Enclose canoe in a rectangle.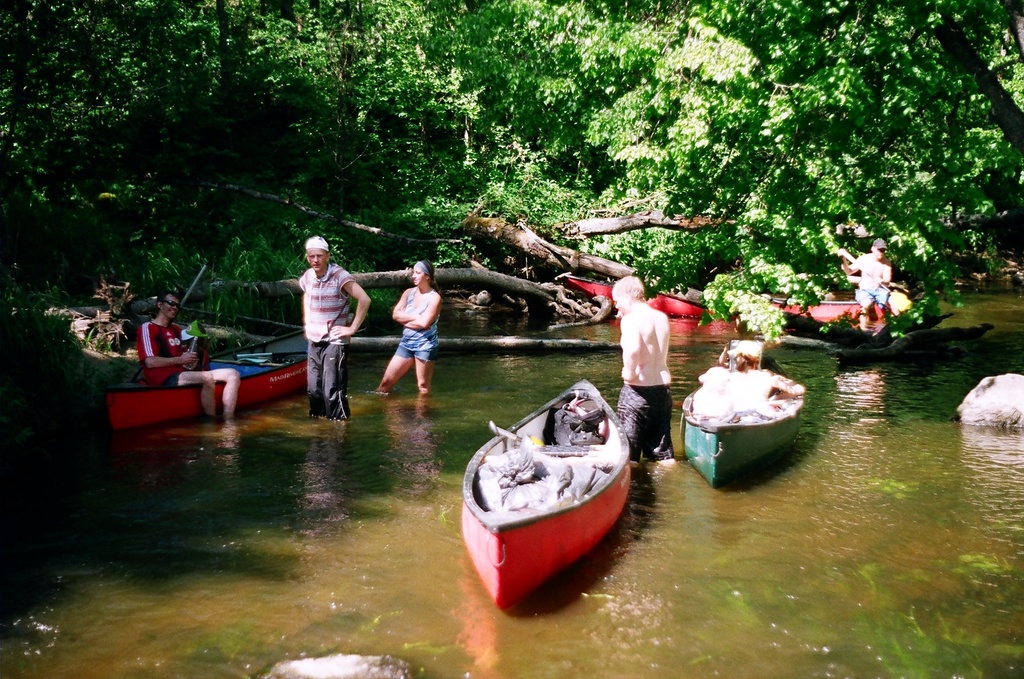
452:392:655:611.
